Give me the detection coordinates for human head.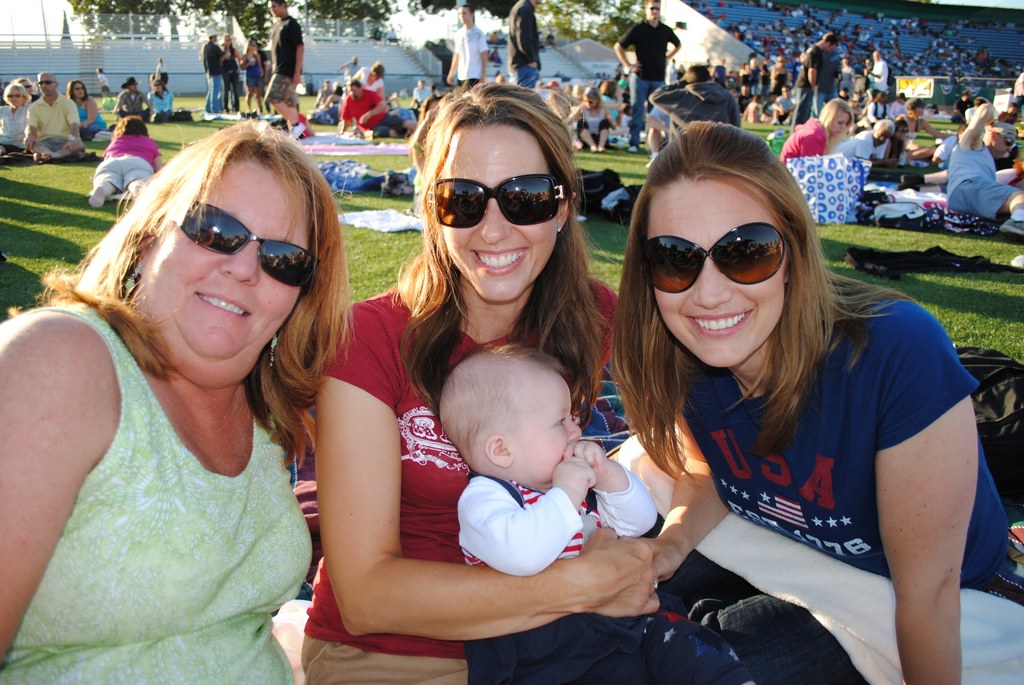
420/83/581/307.
